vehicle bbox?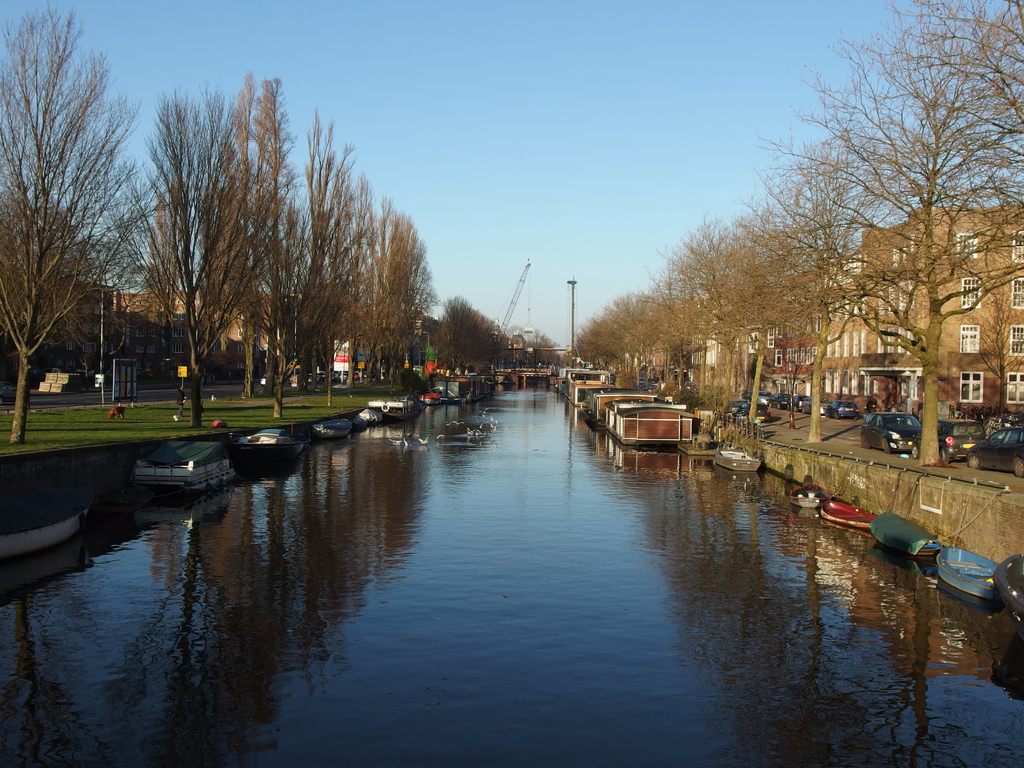
[860,410,921,458]
